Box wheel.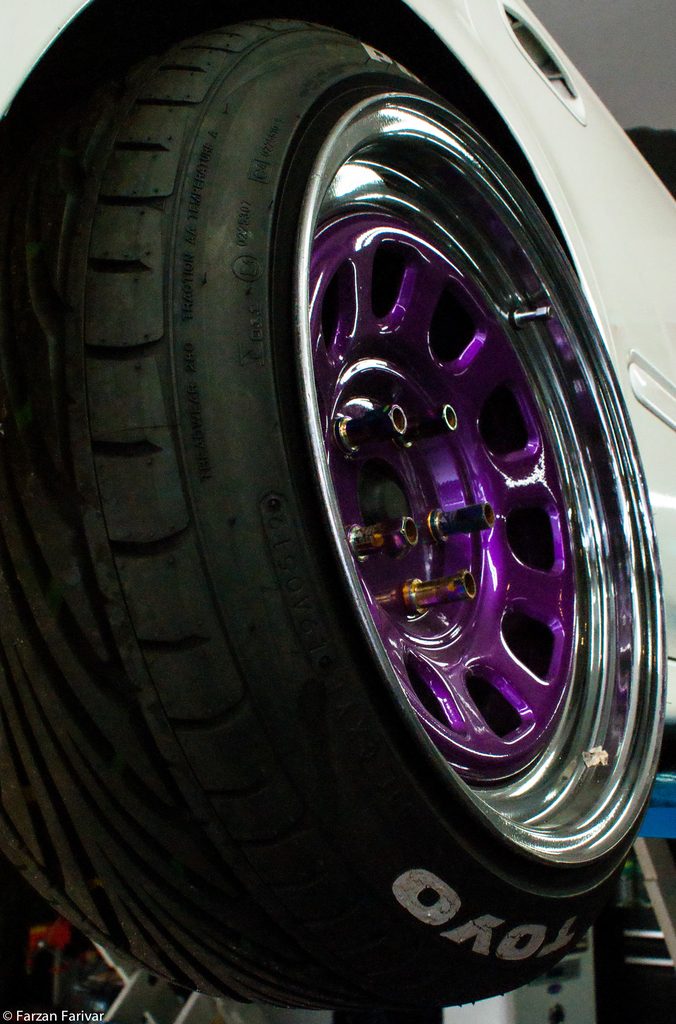
0/0/667/1002.
